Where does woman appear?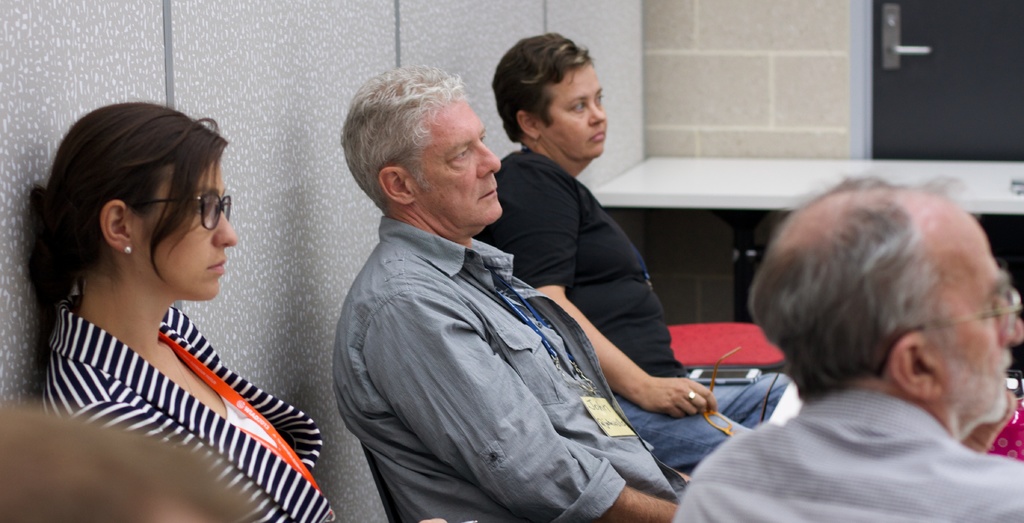
Appears at <box>474,26,801,458</box>.
